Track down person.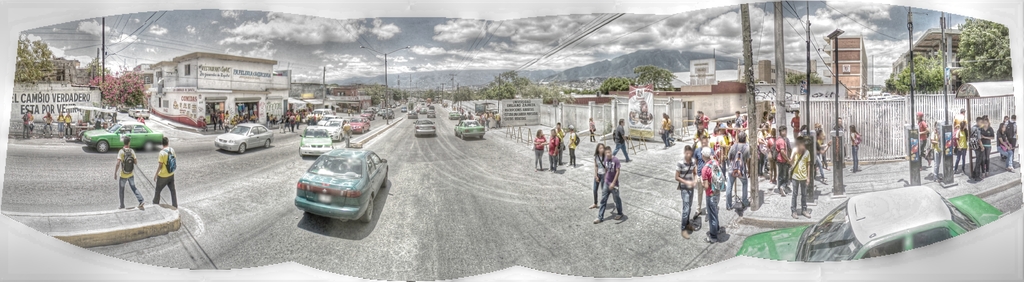
Tracked to l=533, t=131, r=547, b=172.
